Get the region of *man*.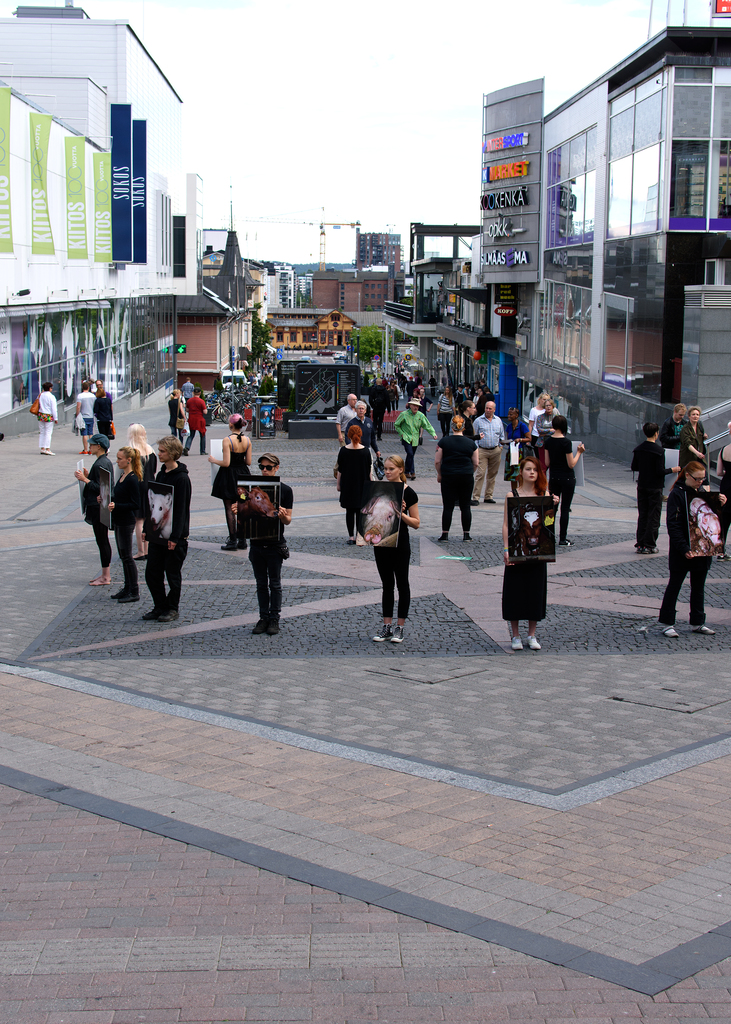
l=629, t=421, r=682, b=554.
